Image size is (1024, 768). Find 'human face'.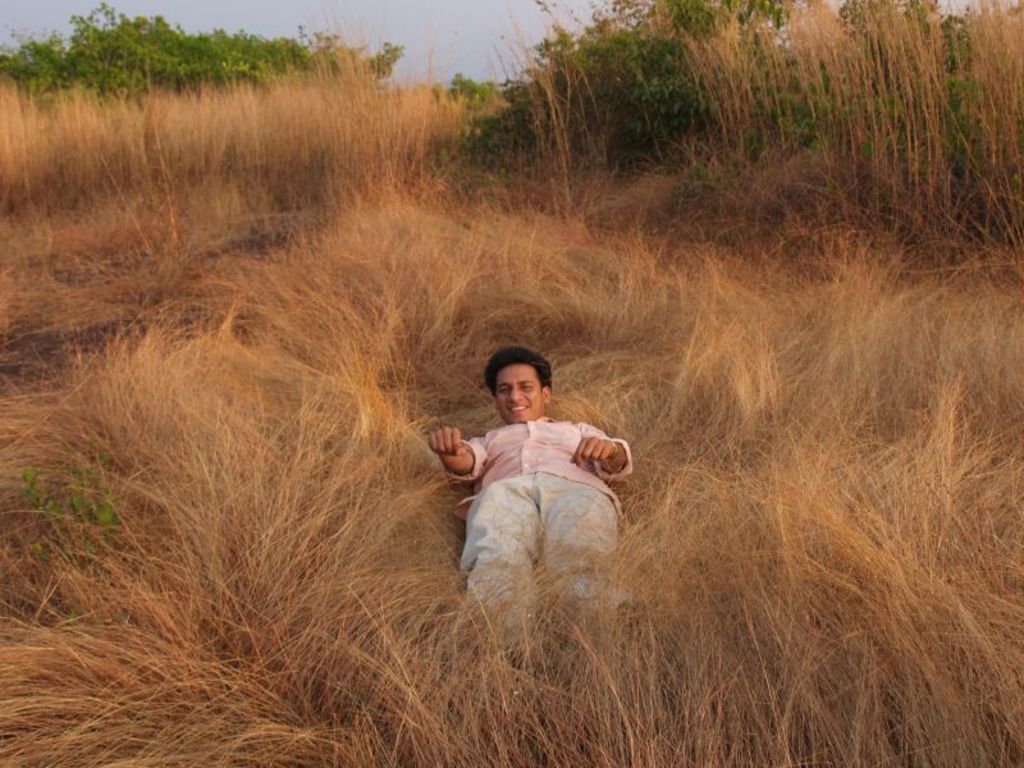
<box>494,362,539,426</box>.
